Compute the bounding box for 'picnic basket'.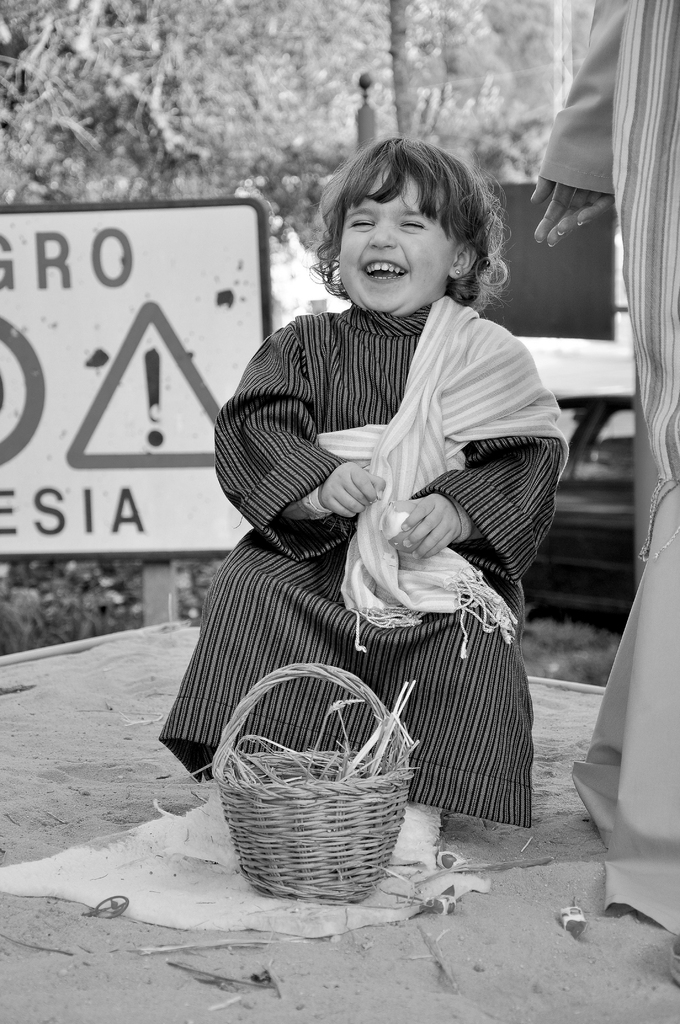
bbox=[207, 662, 419, 906].
